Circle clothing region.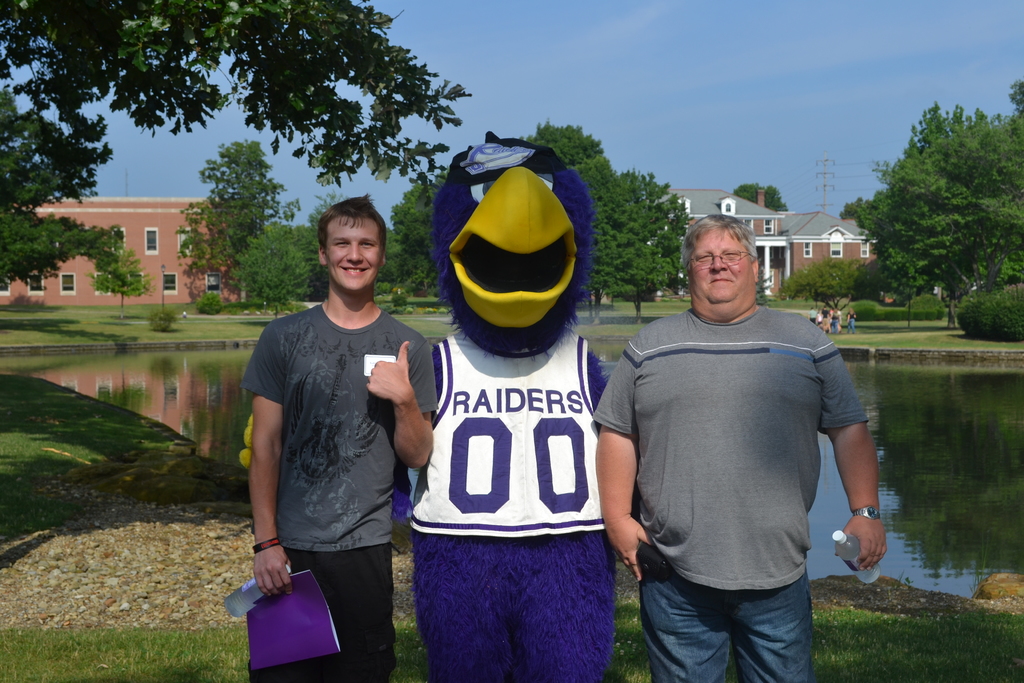
Region: locate(239, 300, 442, 682).
